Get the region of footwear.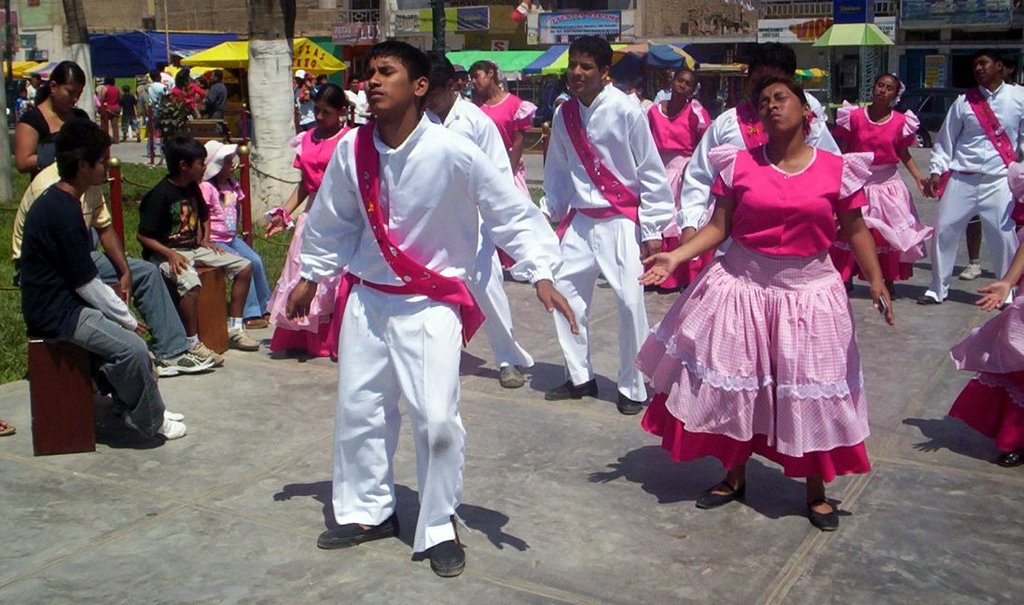
box=[918, 291, 938, 305].
